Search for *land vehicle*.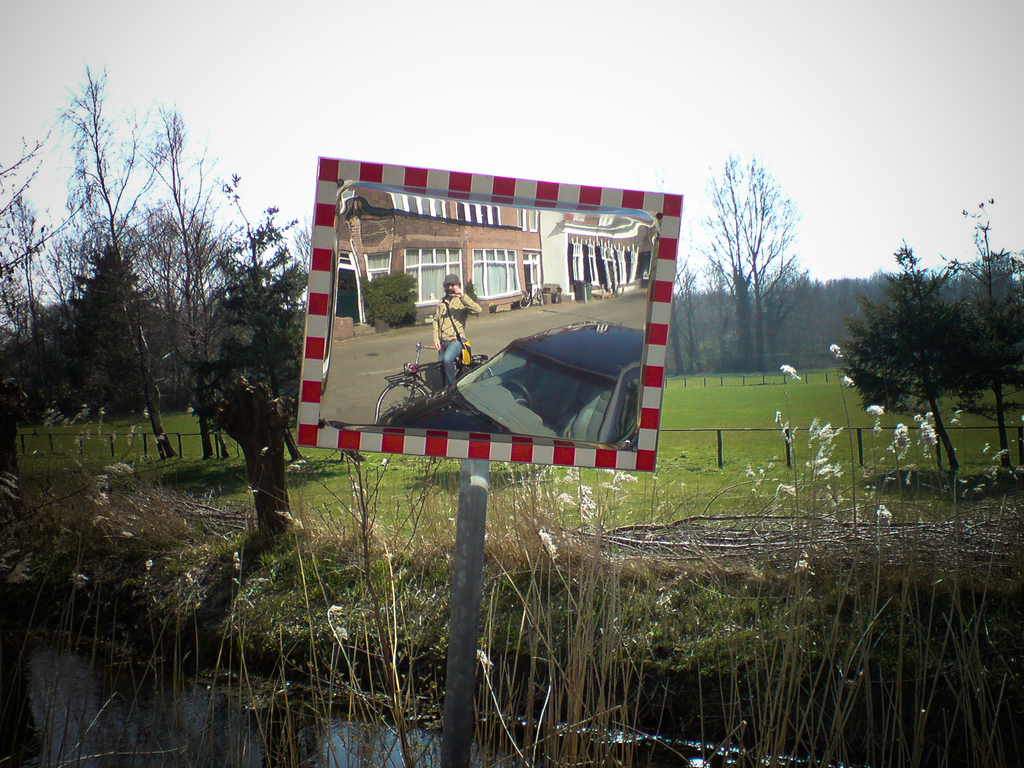
Found at [377, 321, 648, 449].
